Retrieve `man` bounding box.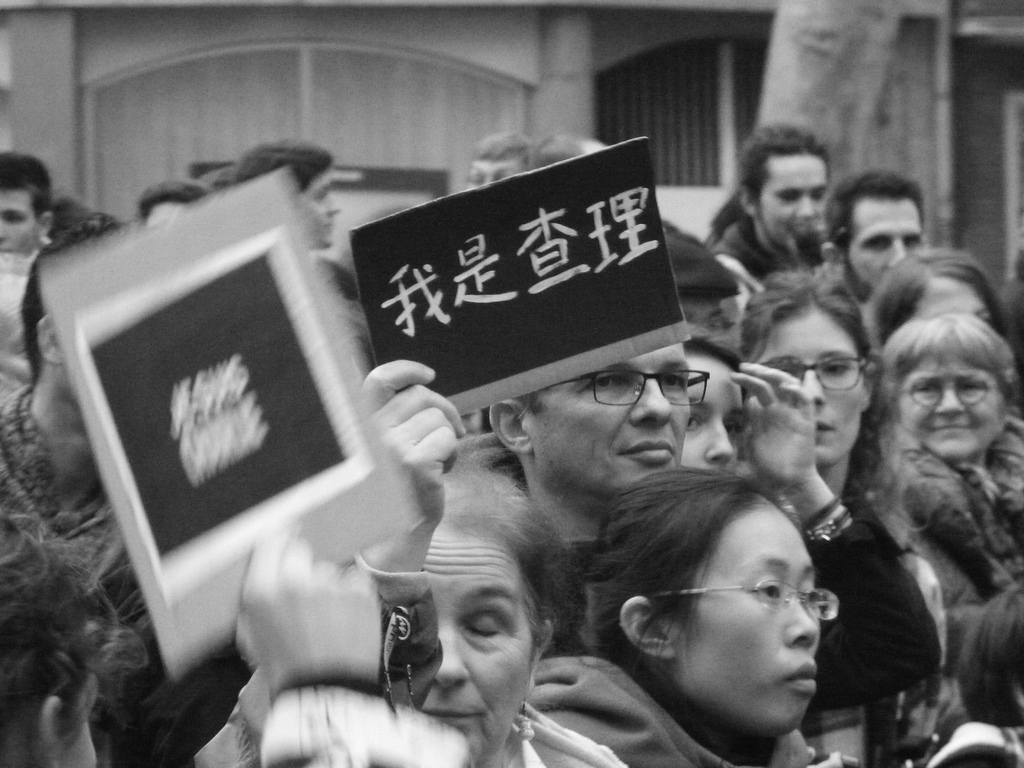
Bounding box: 483, 338, 691, 540.
